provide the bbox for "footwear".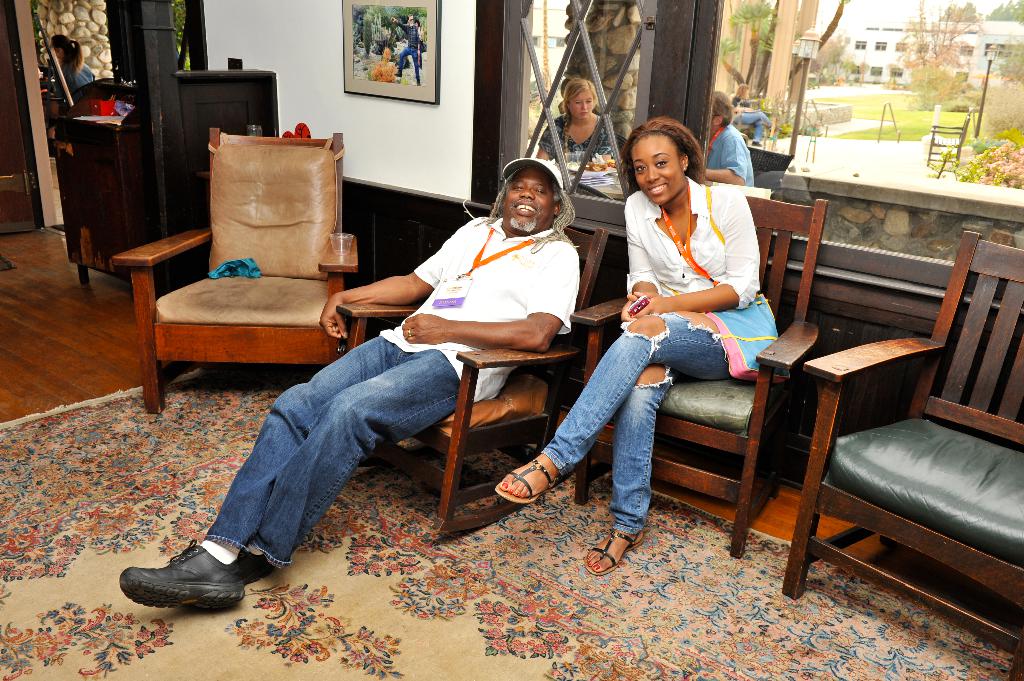
crop(118, 548, 249, 622).
